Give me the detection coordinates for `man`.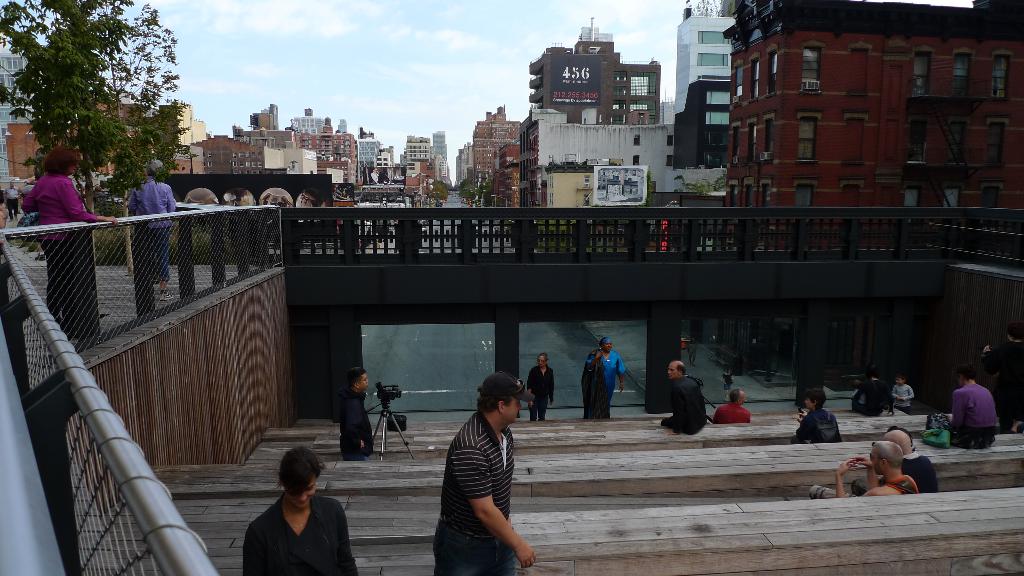
detection(426, 369, 536, 567).
